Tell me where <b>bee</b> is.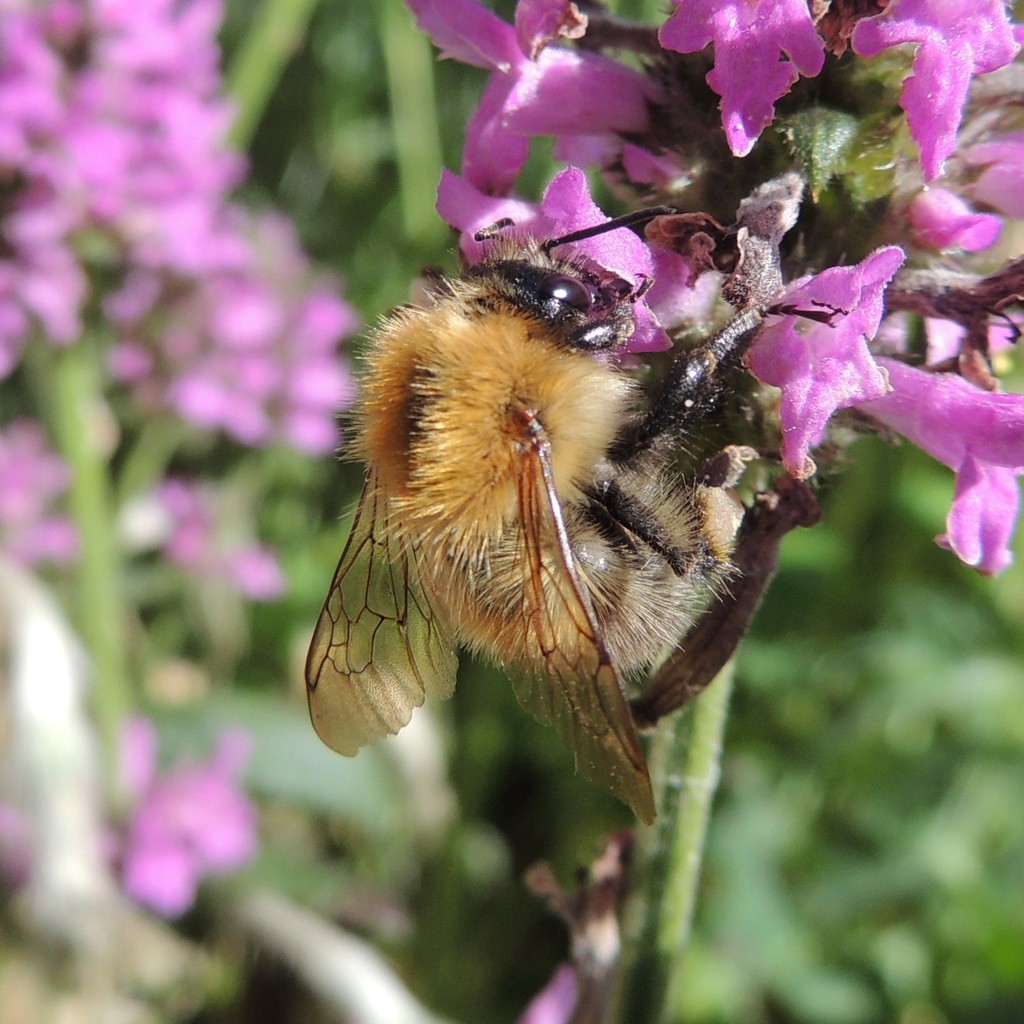
<b>bee</b> is at x1=303 y1=212 x2=851 y2=826.
